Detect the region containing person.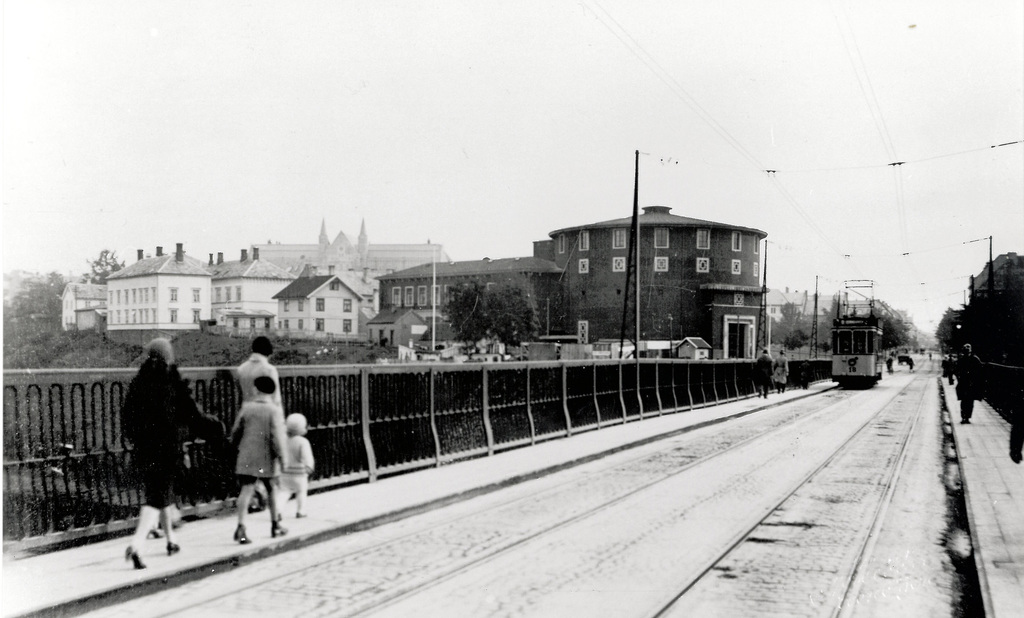
locate(230, 377, 287, 542).
